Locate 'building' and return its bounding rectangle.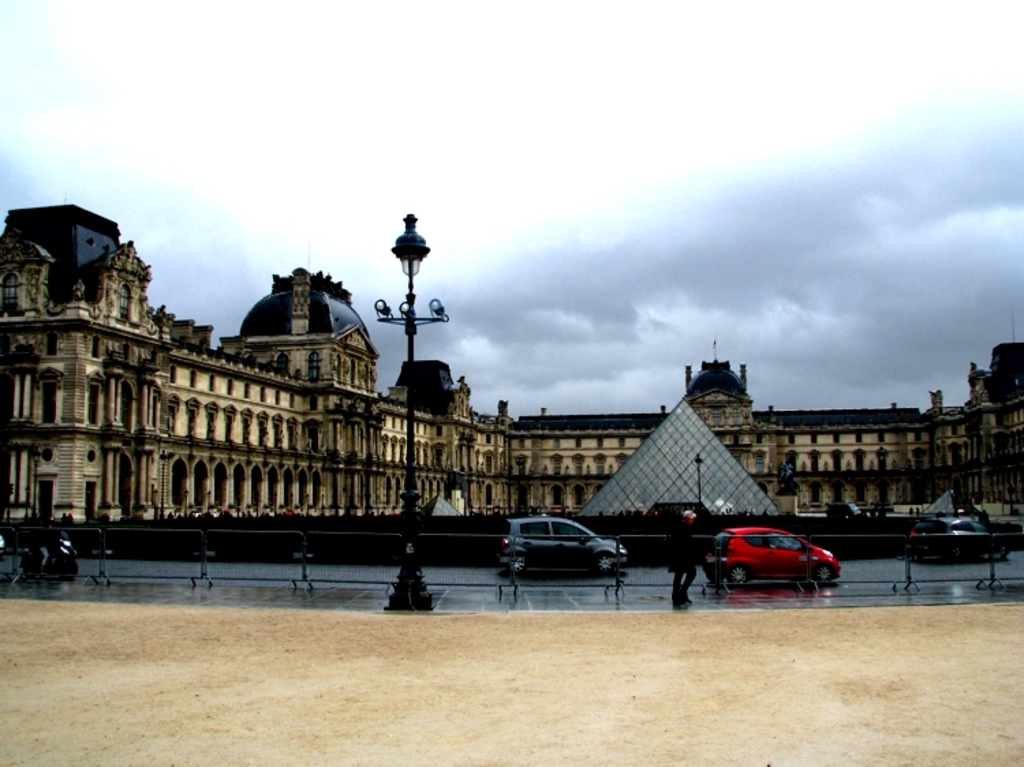
region(0, 201, 1023, 535).
